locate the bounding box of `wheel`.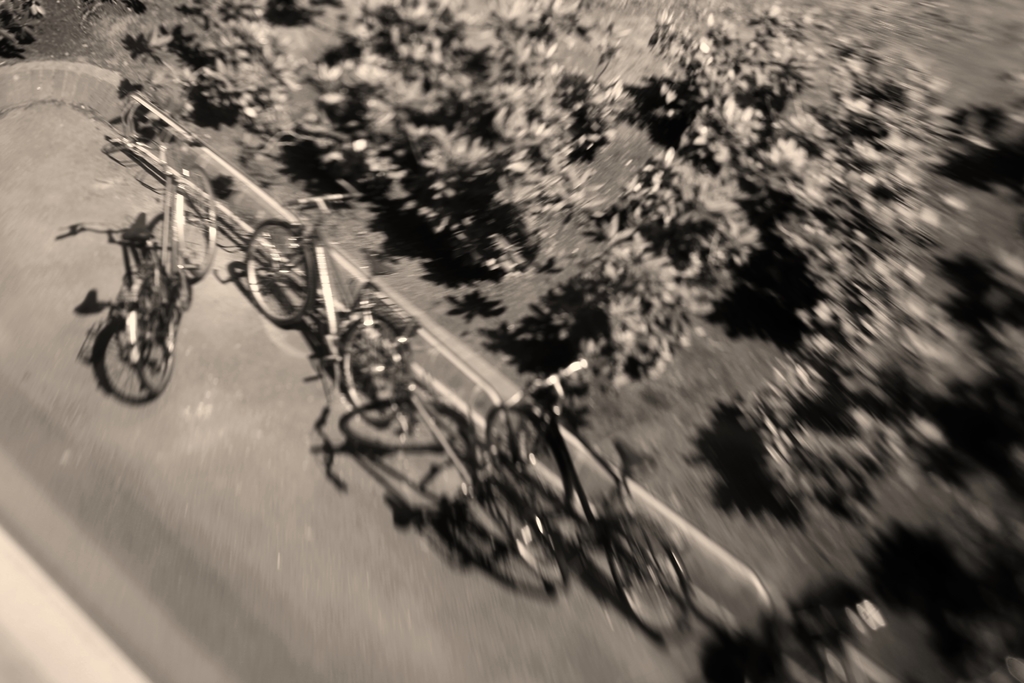
Bounding box: <bbox>342, 315, 413, 431</bbox>.
